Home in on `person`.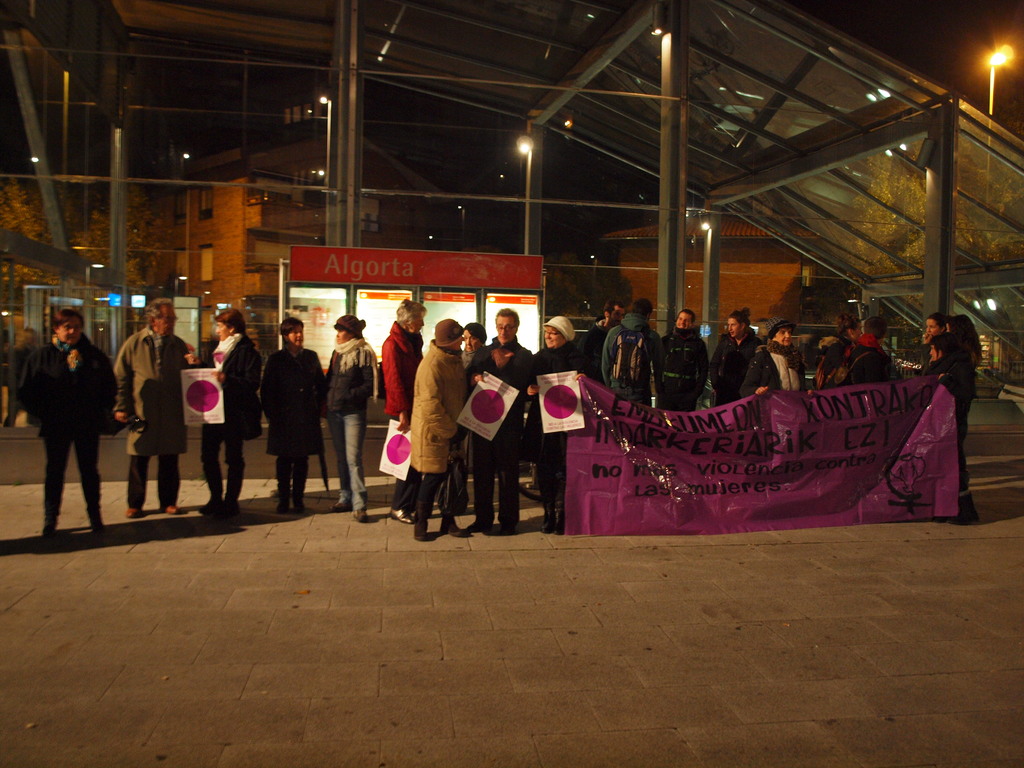
Homed in at locate(322, 317, 369, 525).
